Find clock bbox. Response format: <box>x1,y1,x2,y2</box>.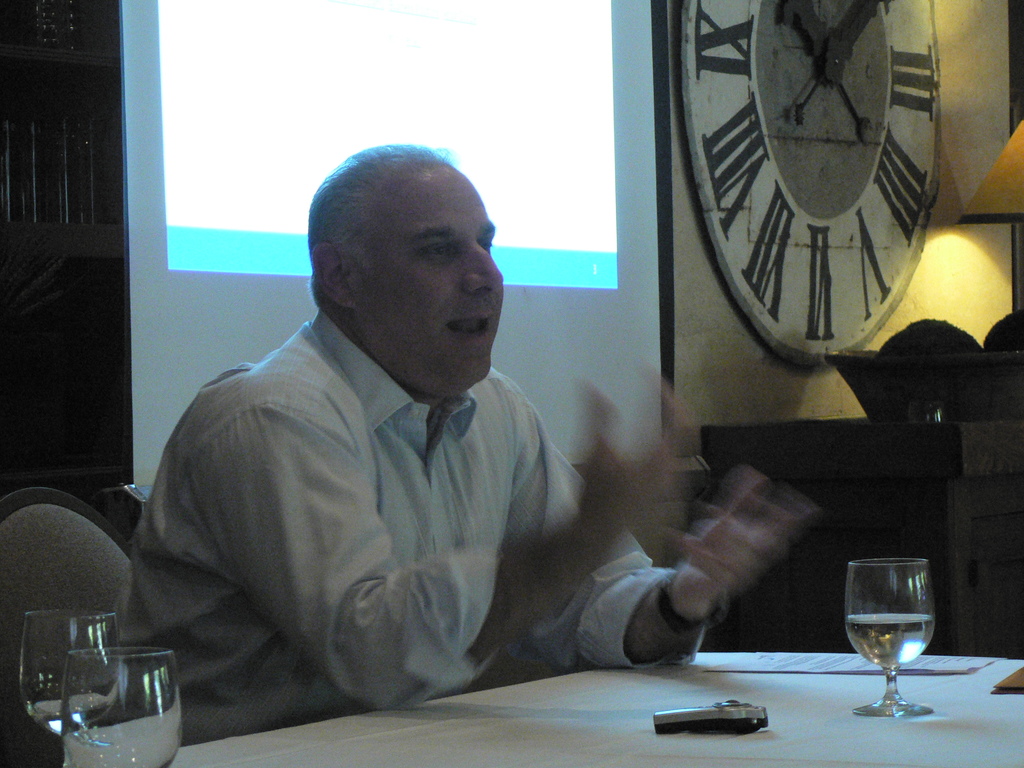
<box>684,0,939,353</box>.
